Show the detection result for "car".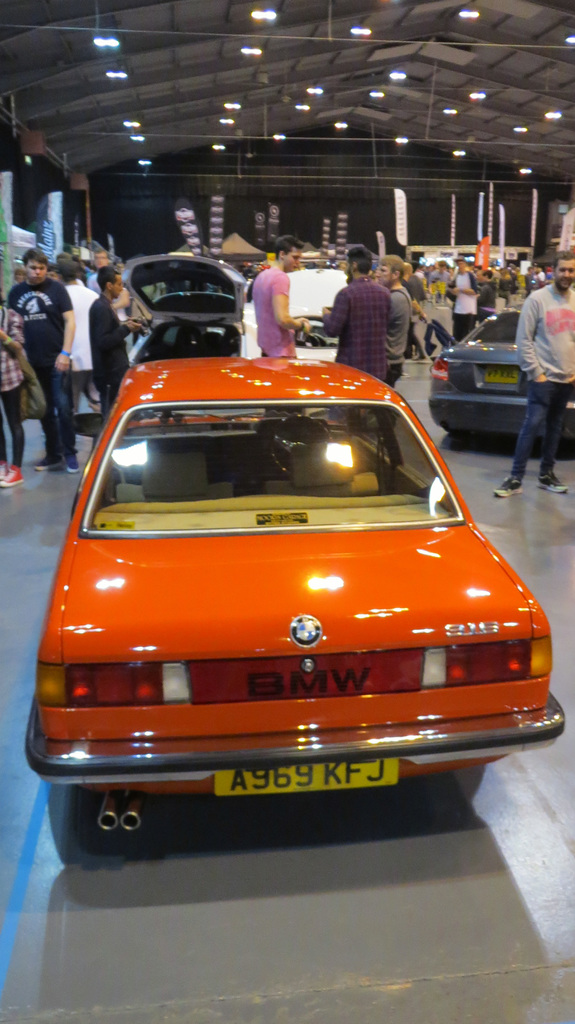
116/250/249/384.
